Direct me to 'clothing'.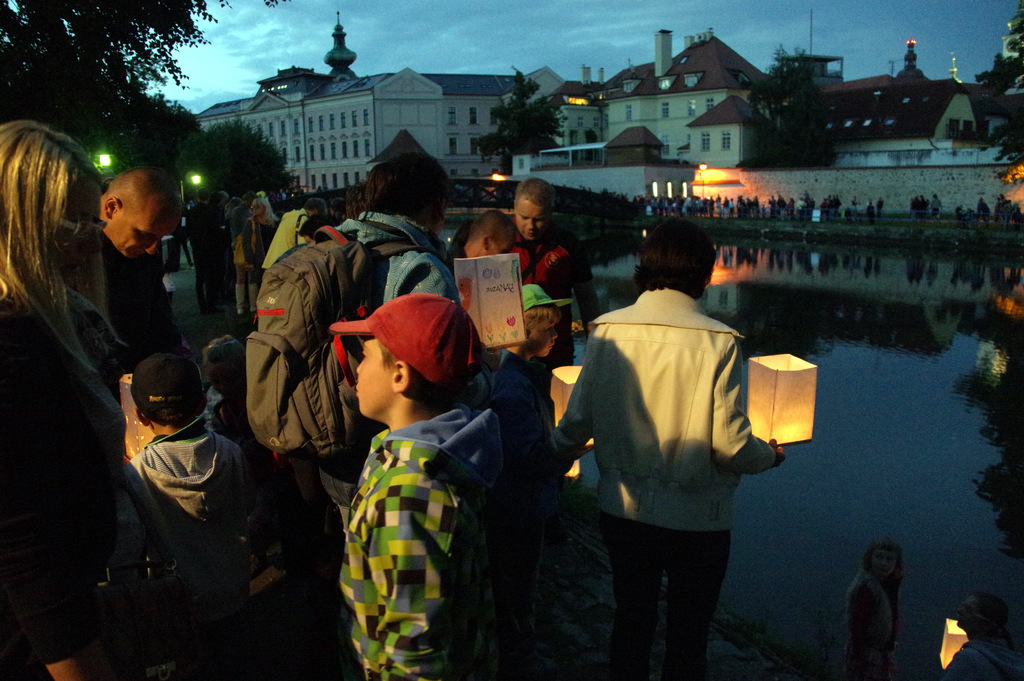
Direction: pyautogui.locateOnScreen(837, 573, 902, 680).
